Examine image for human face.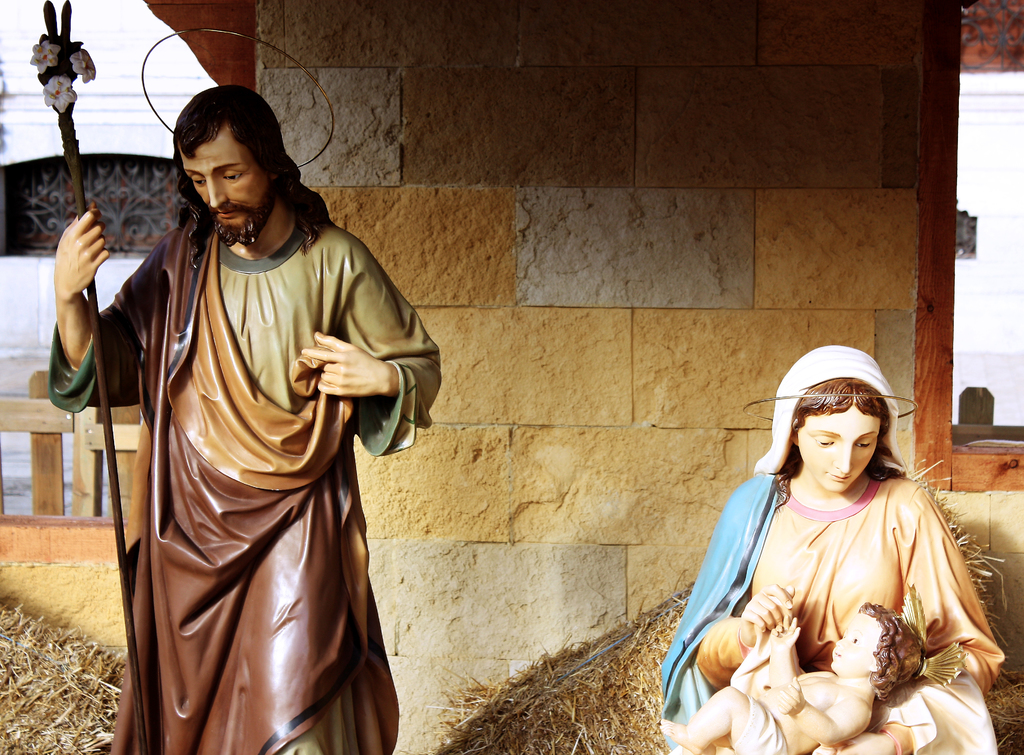
Examination result: {"left": 831, "top": 612, "right": 872, "bottom": 670}.
